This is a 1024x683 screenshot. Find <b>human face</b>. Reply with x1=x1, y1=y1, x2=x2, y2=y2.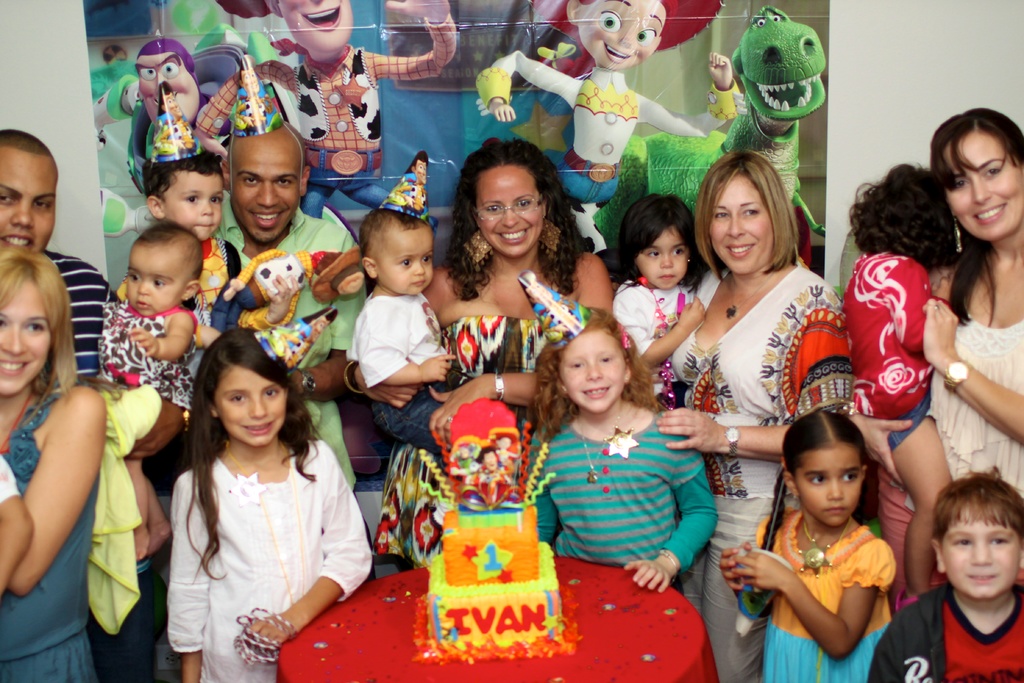
x1=580, y1=0, x2=666, y2=71.
